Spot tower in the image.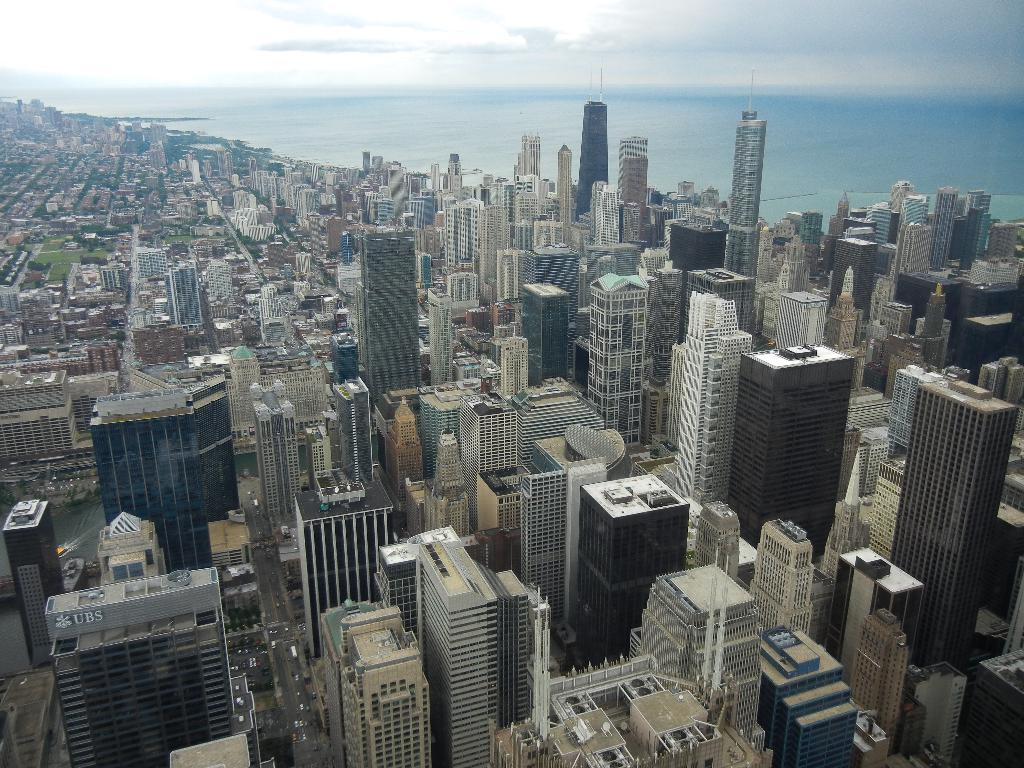
tower found at bbox=[278, 457, 407, 655].
